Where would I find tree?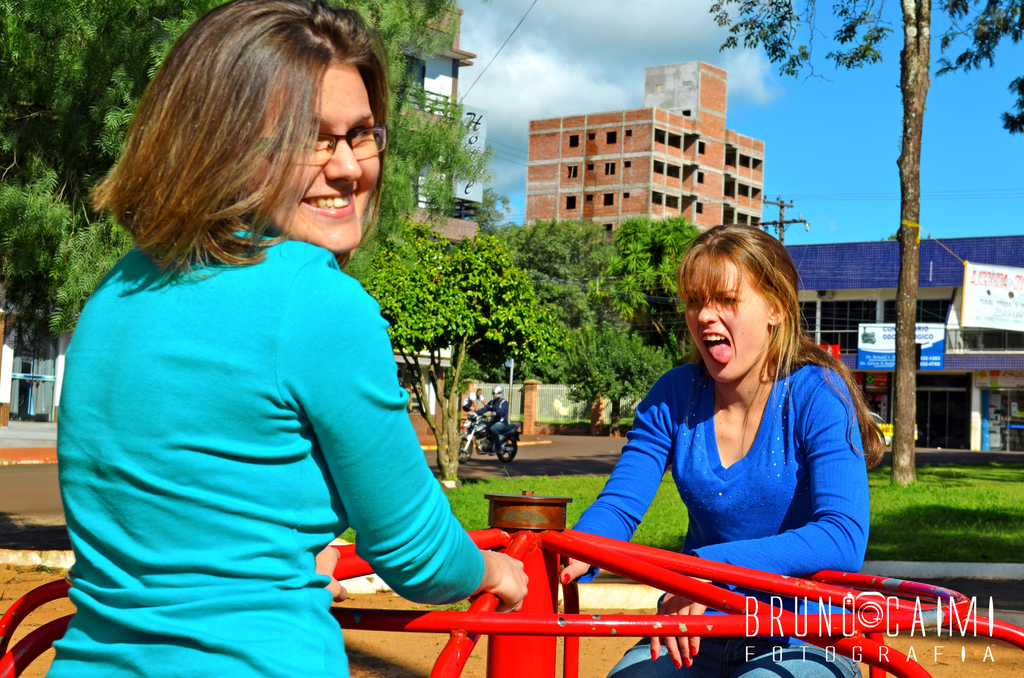
At <box>561,213,732,396</box>.
